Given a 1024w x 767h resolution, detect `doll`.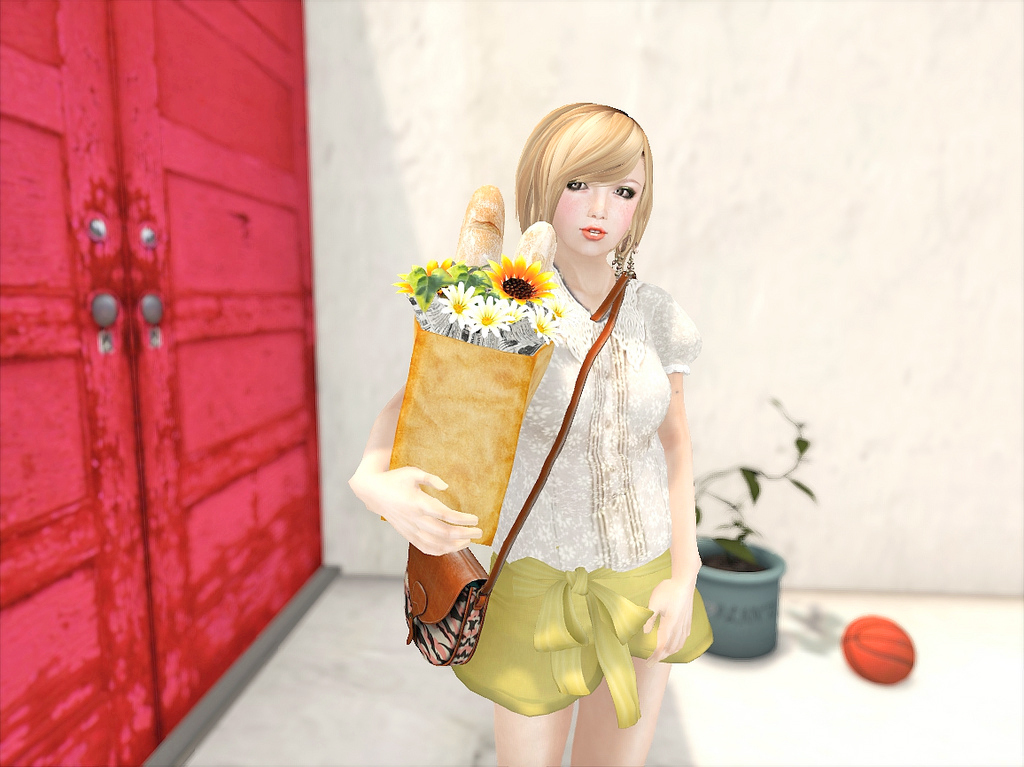
bbox(344, 107, 718, 765).
